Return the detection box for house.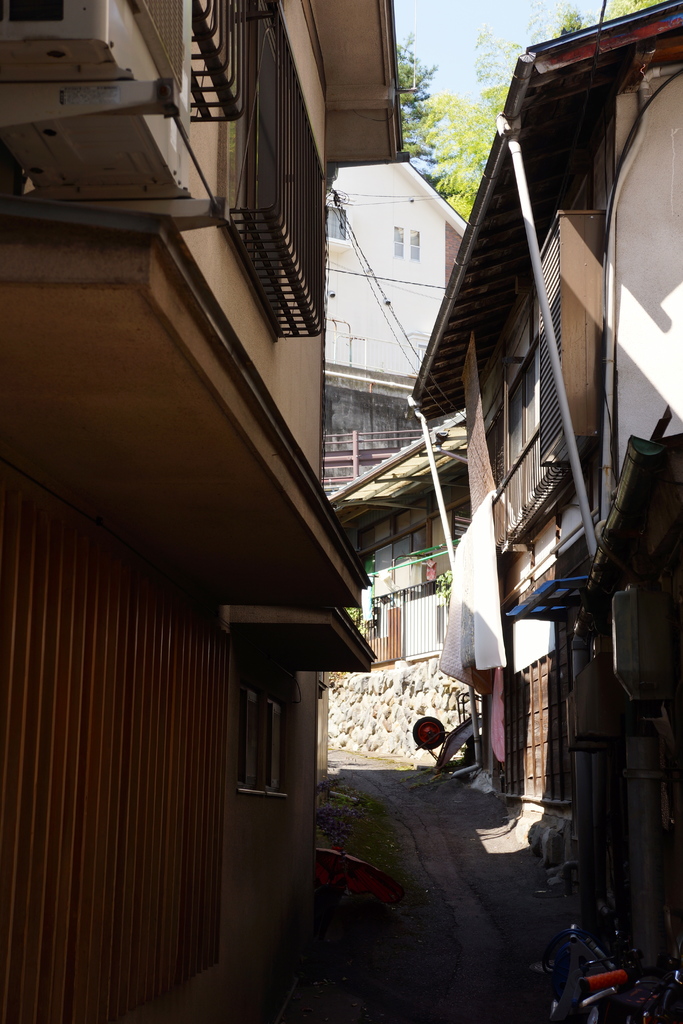
l=334, t=132, r=479, b=386.
